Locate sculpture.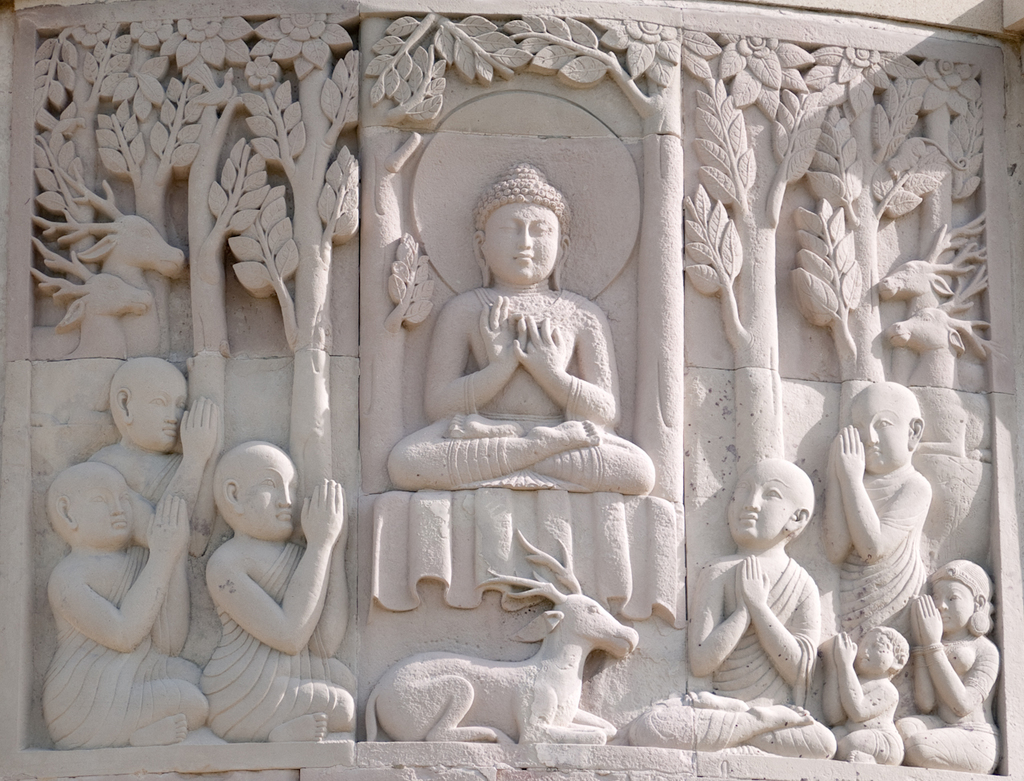
Bounding box: rect(828, 627, 910, 762).
